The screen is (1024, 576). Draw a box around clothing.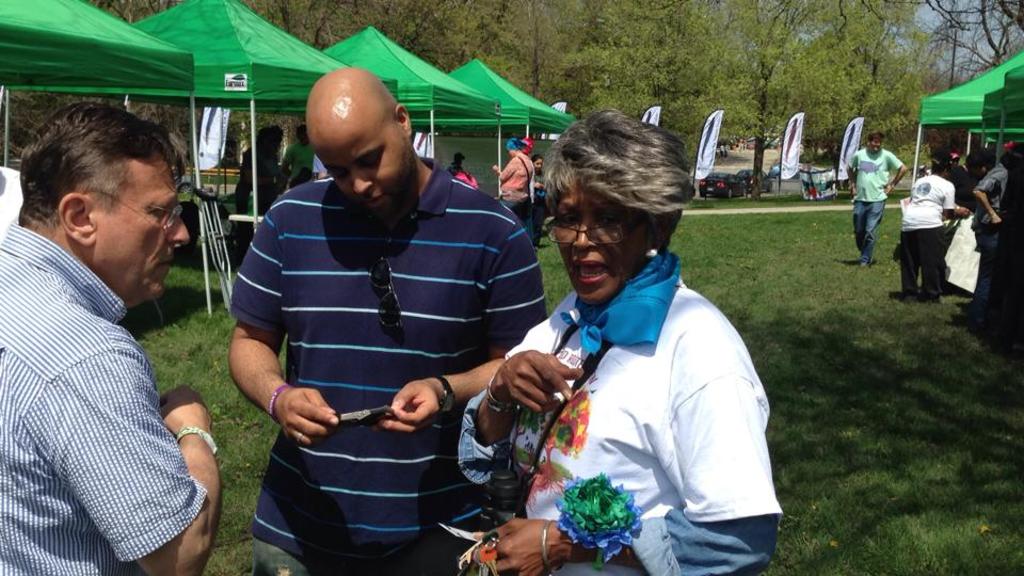
[left=496, top=150, right=535, bottom=241].
